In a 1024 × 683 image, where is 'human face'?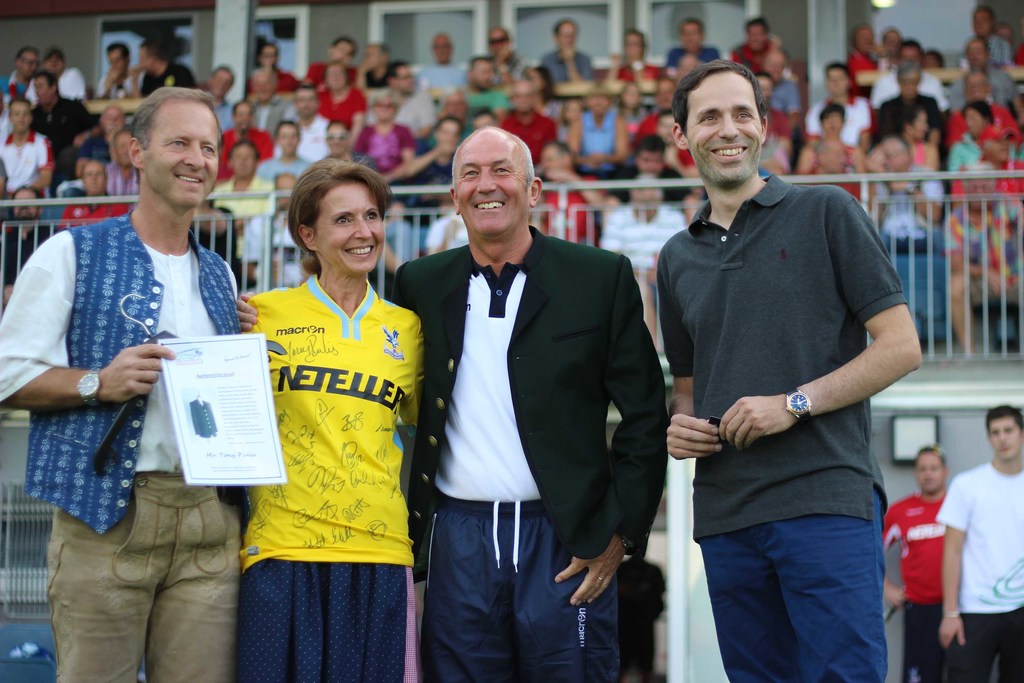
crop(625, 32, 644, 61).
